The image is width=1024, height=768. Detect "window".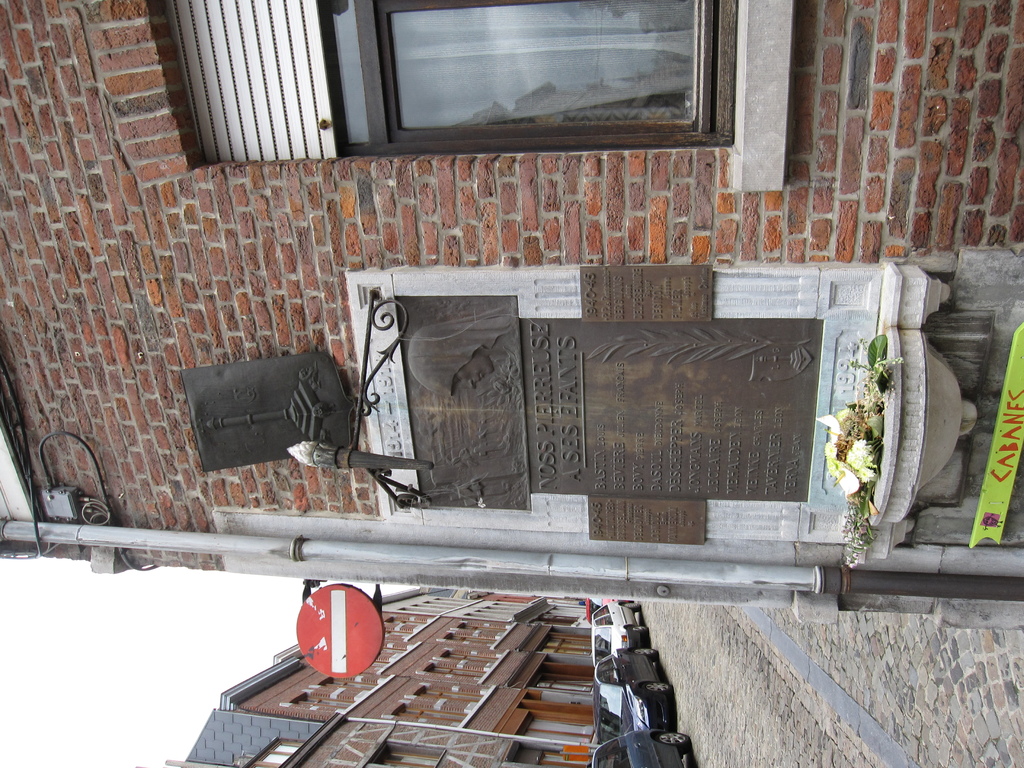
Detection: [339, 668, 369, 711].
